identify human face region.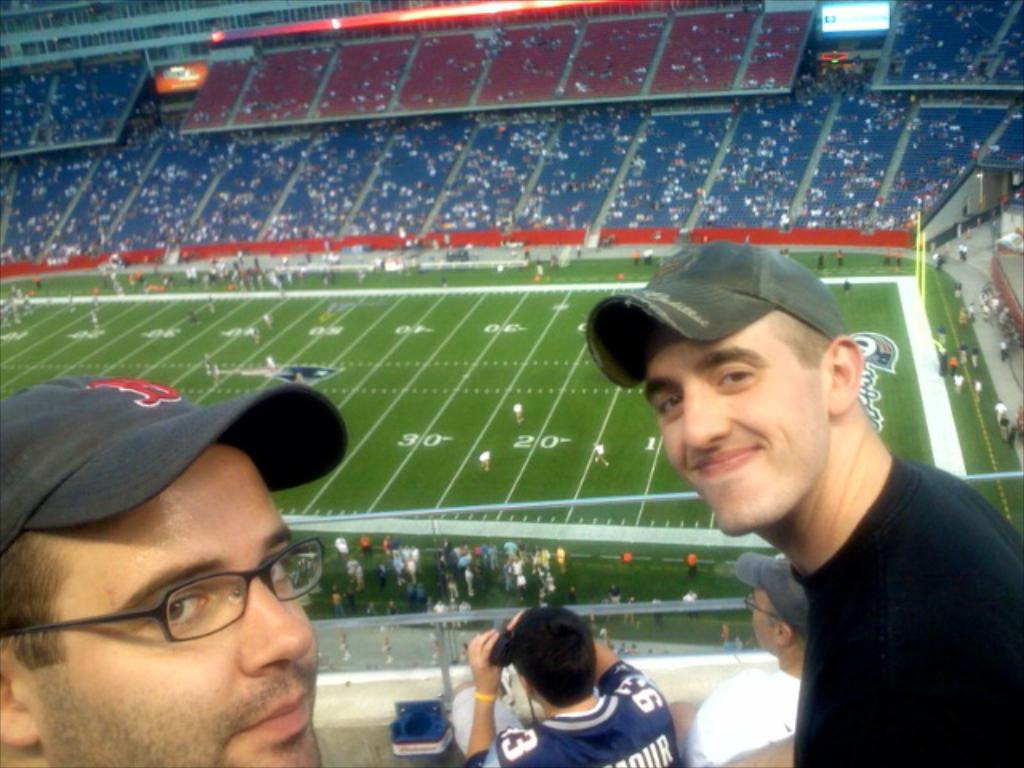
Region: bbox(742, 589, 770, 642).
